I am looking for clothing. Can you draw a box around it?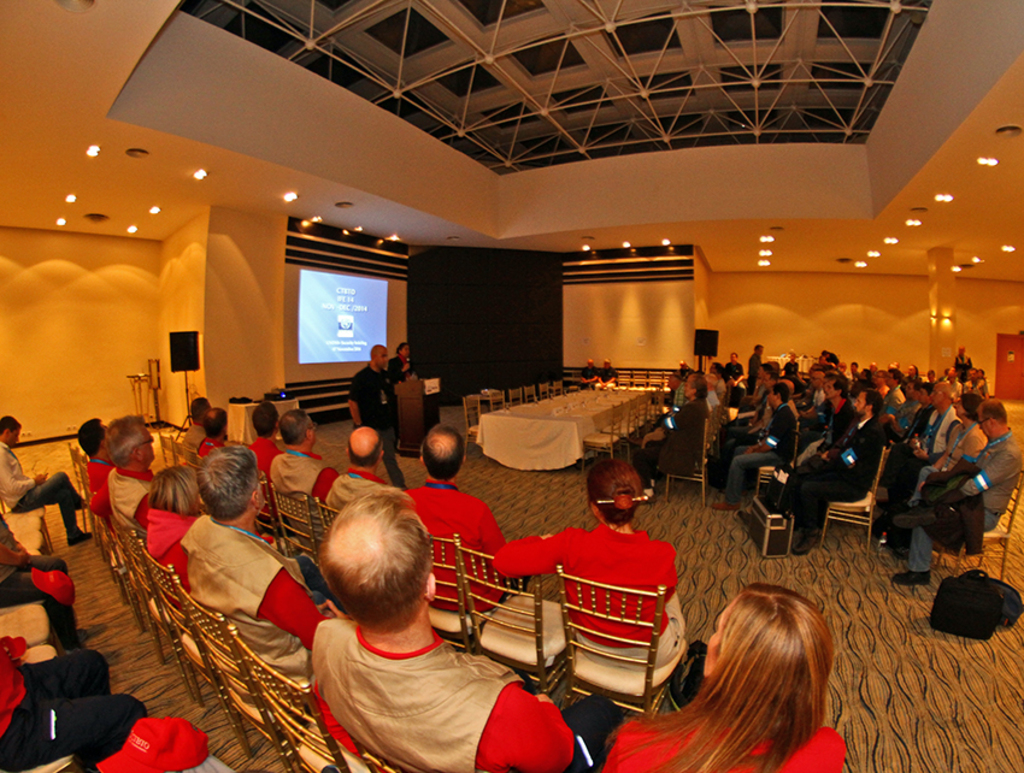
Sure, the bounding box is [x1=195, y1=429, x2=222, y2=455].
